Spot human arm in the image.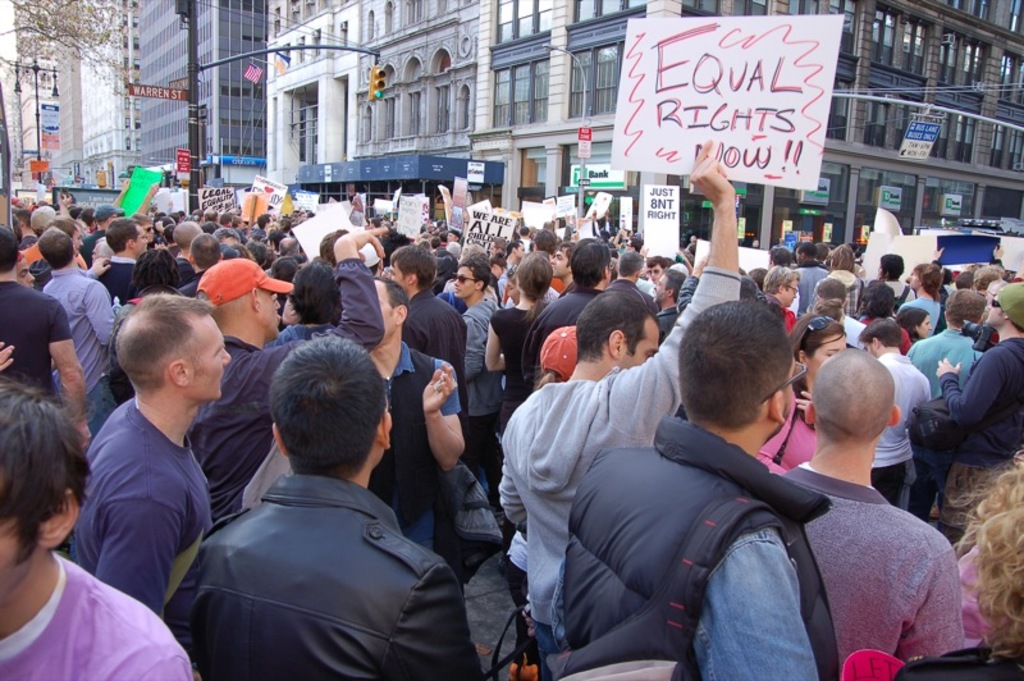
human arm found at 388 567 488 680.
